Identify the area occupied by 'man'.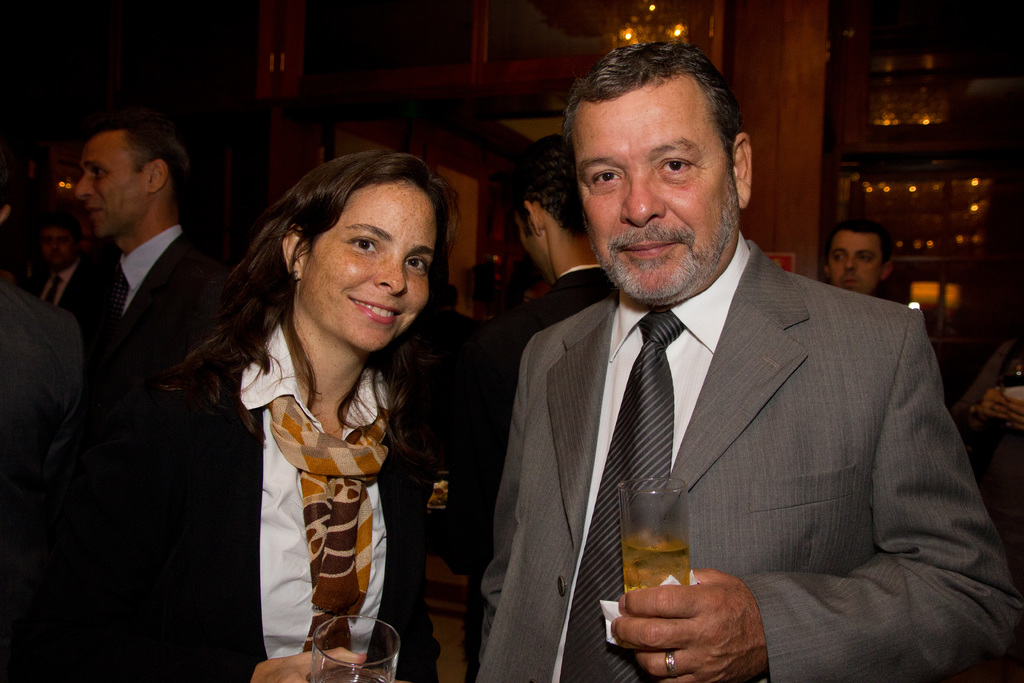
Area: (61,110,237,397).
